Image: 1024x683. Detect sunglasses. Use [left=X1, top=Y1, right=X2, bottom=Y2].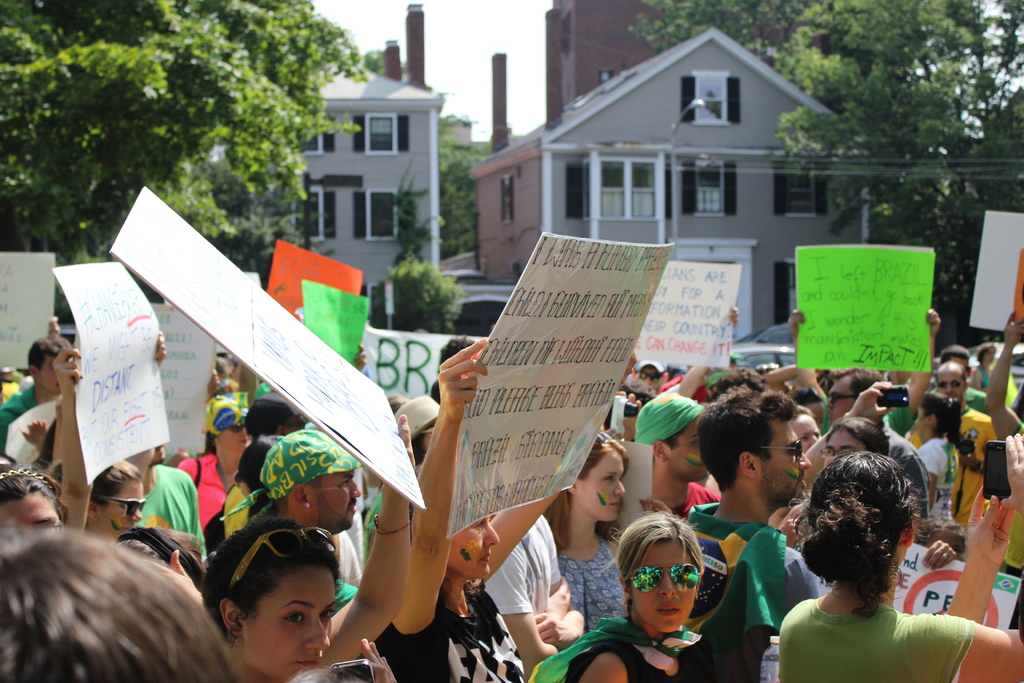
[left=935, top=382, right=964, bottom=388].
